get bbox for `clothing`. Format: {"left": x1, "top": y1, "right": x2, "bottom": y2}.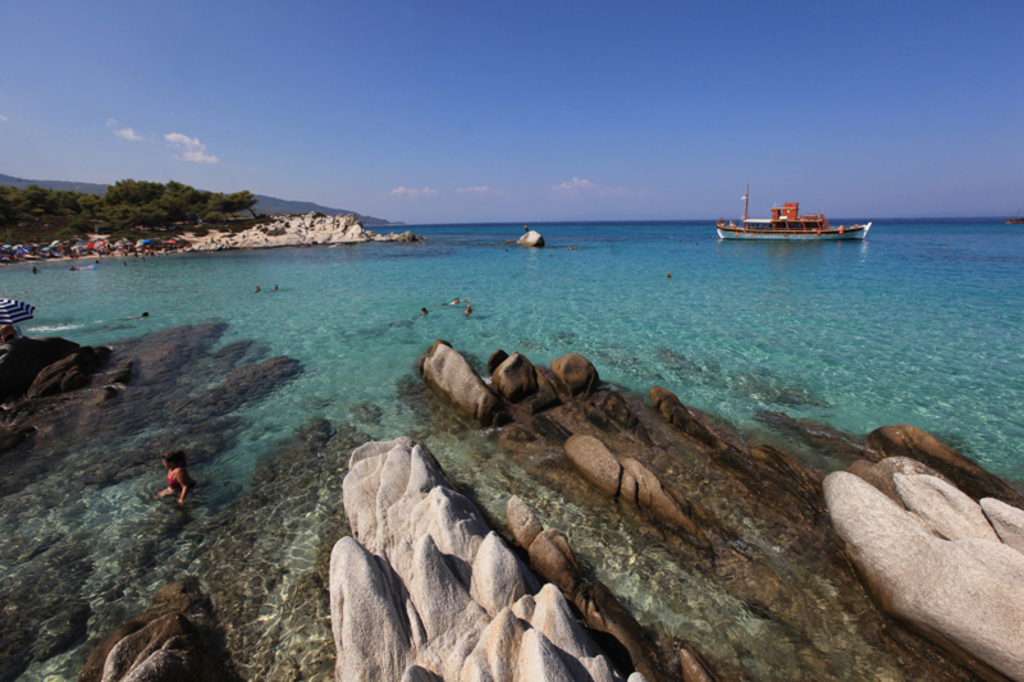
{"left": 168, "top": 467, "right": 196, "bottom": 491}.
